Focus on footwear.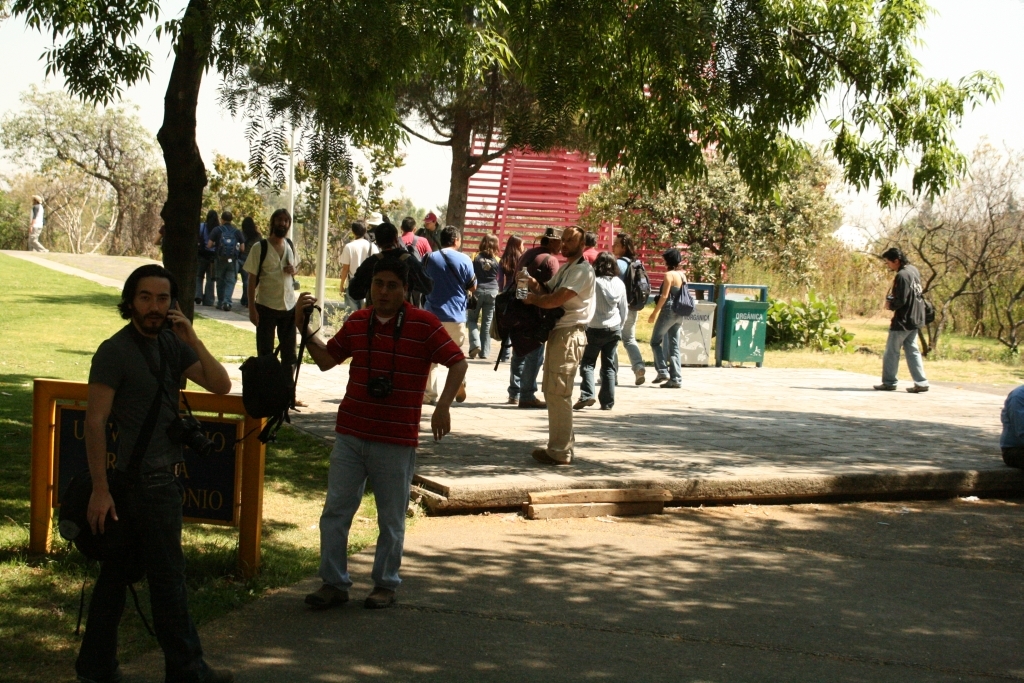
Focused at 74/631/132/682.
